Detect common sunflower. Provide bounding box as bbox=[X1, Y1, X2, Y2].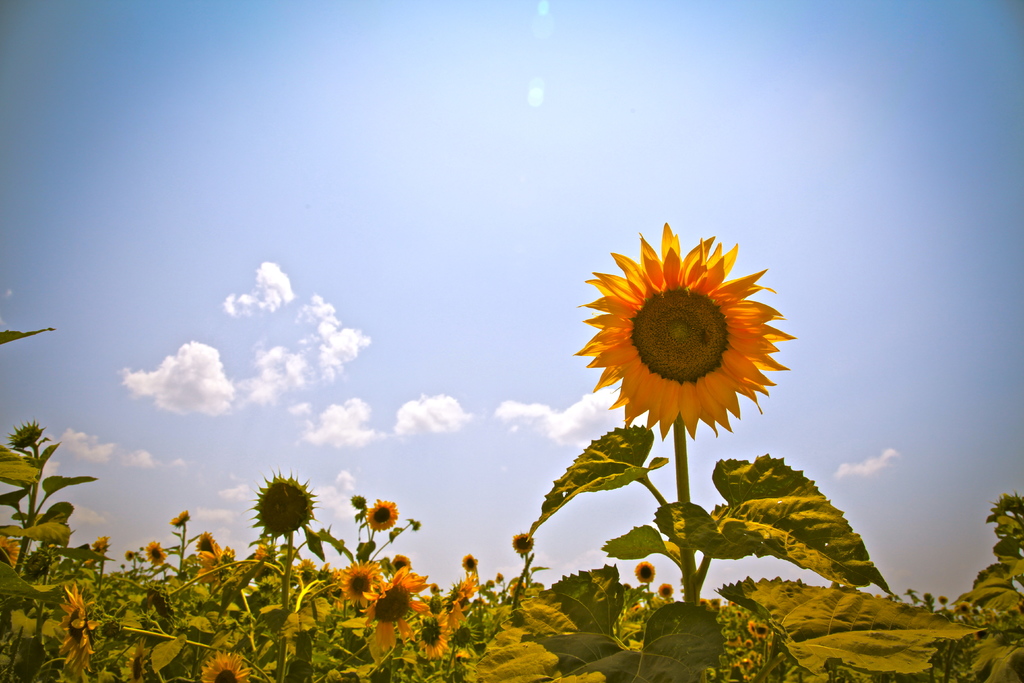
bbox=[376, 565, 415, 658].
